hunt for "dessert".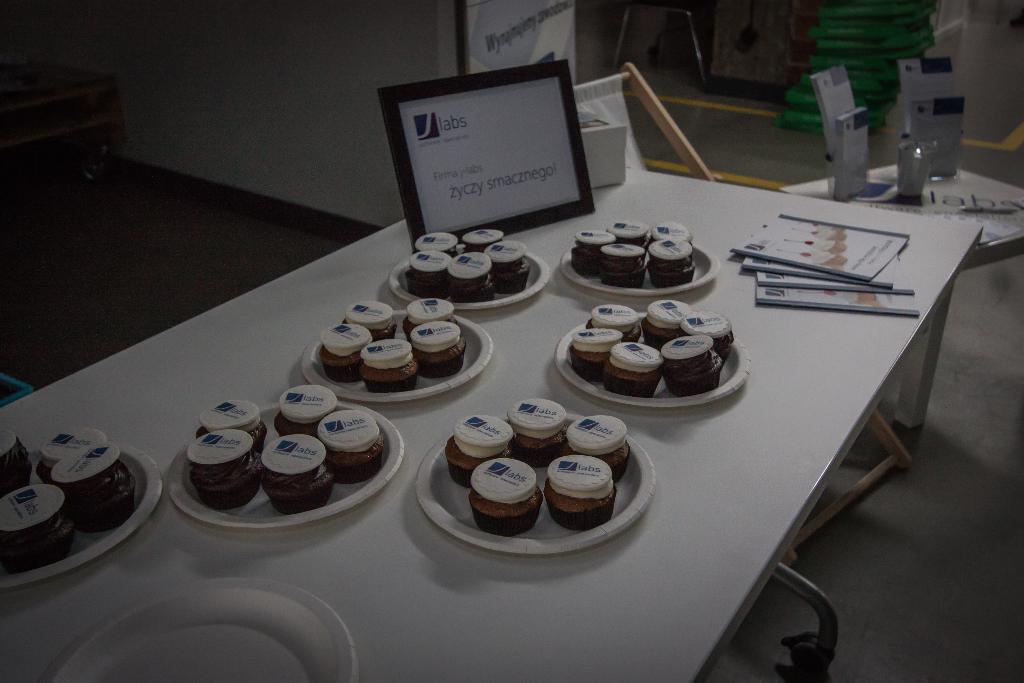
Hunted down at left=656, top=240, right=680, bottom=285.
